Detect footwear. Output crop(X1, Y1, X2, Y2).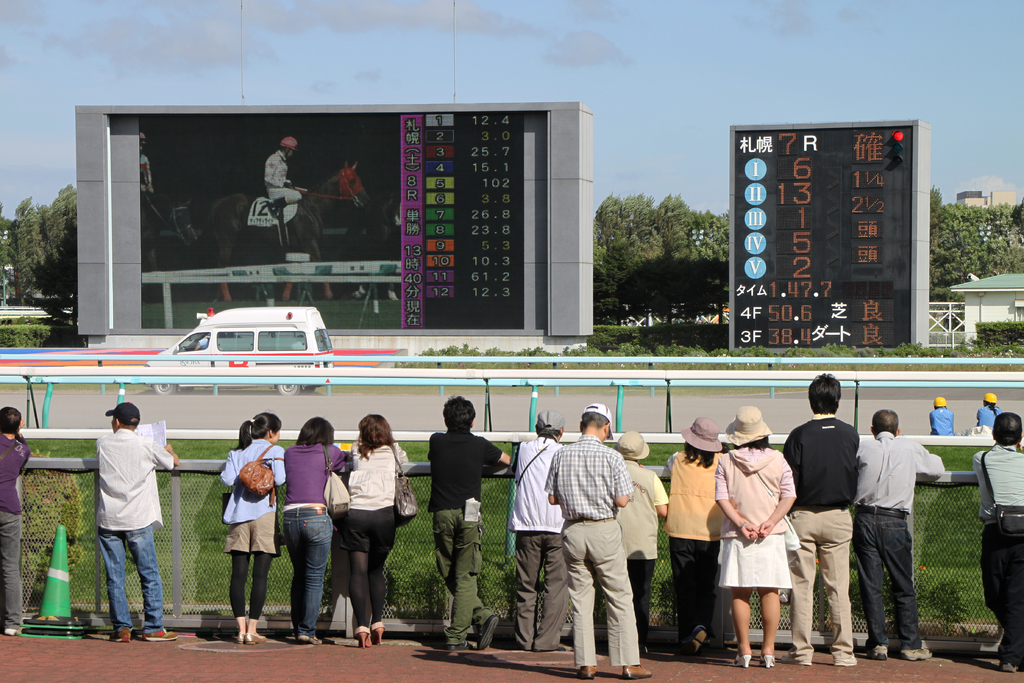
crop(835, 655, 861, 666).
